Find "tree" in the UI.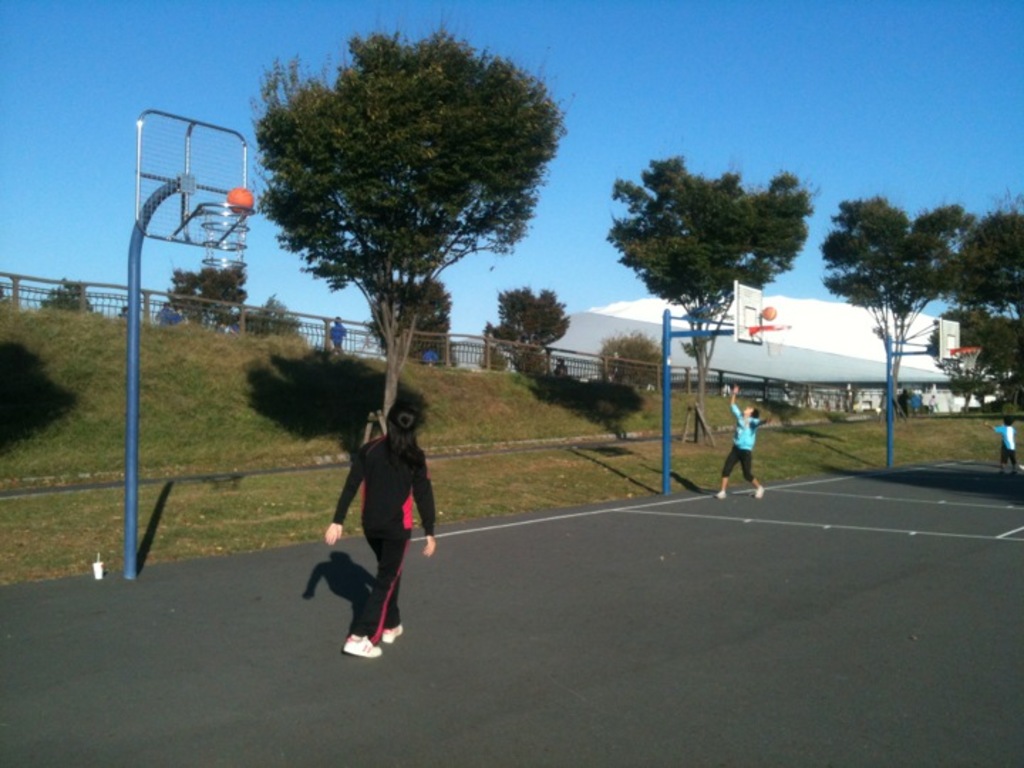
UI element at (x1=947, y1=205, x2=1023, y2=390).
